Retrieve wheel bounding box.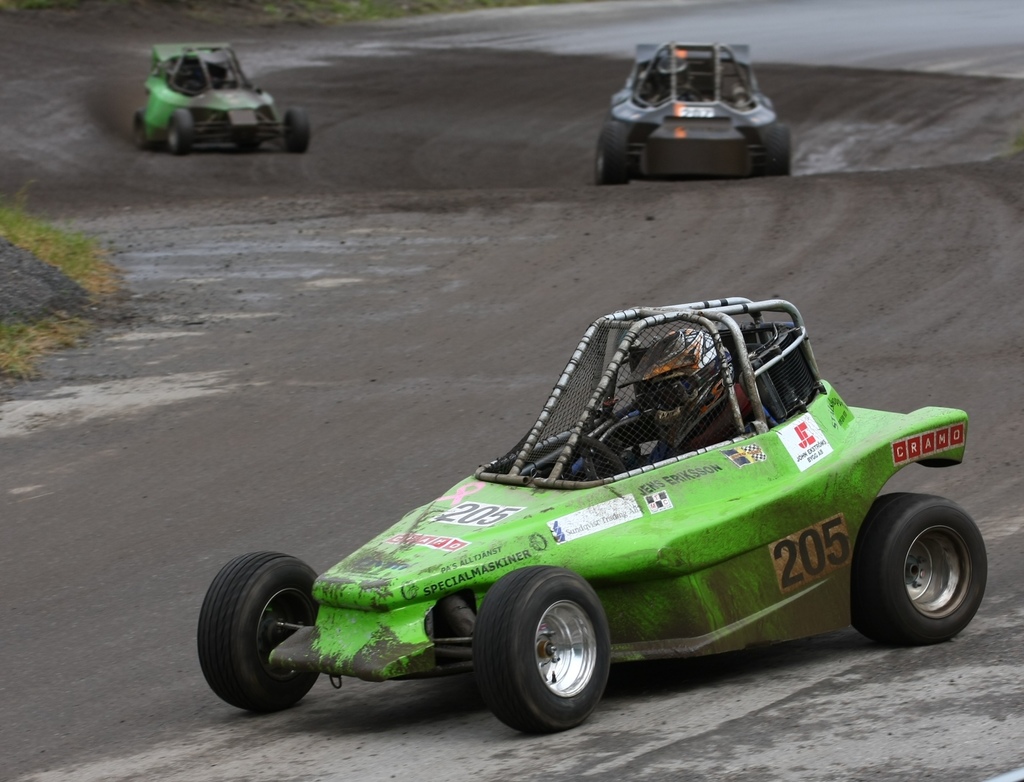
Bounding box: detection(485, 590, 619, 726).
